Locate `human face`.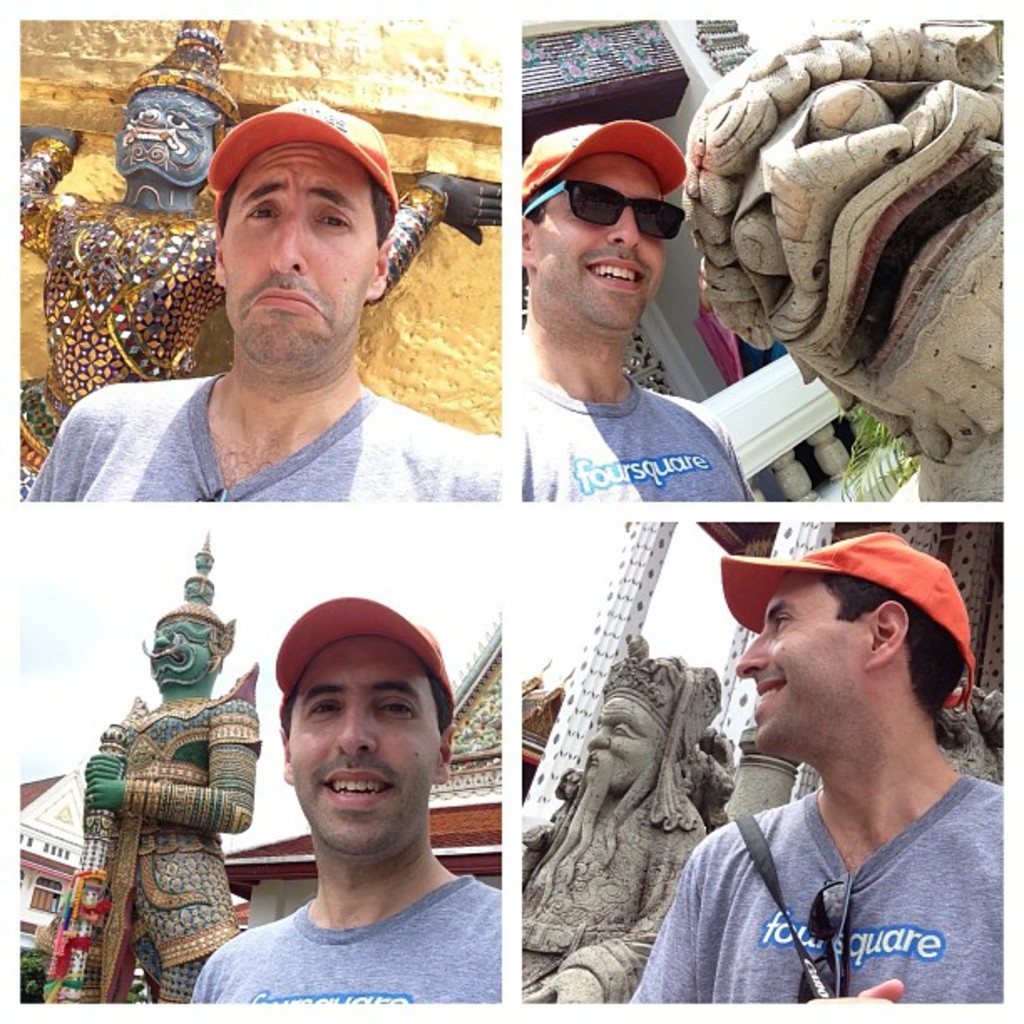
Bounding box: box=[219, 137, 376, 371].
